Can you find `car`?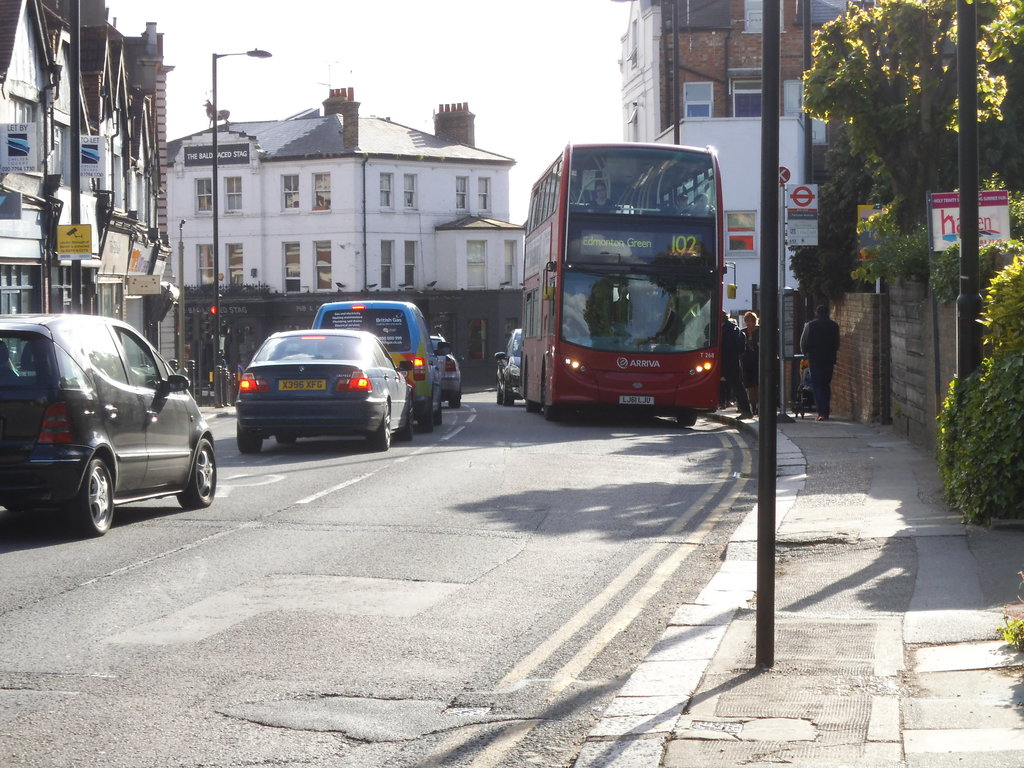
Yes, bounding box: [x1=0, y1=313, x2=211, y2=540].
